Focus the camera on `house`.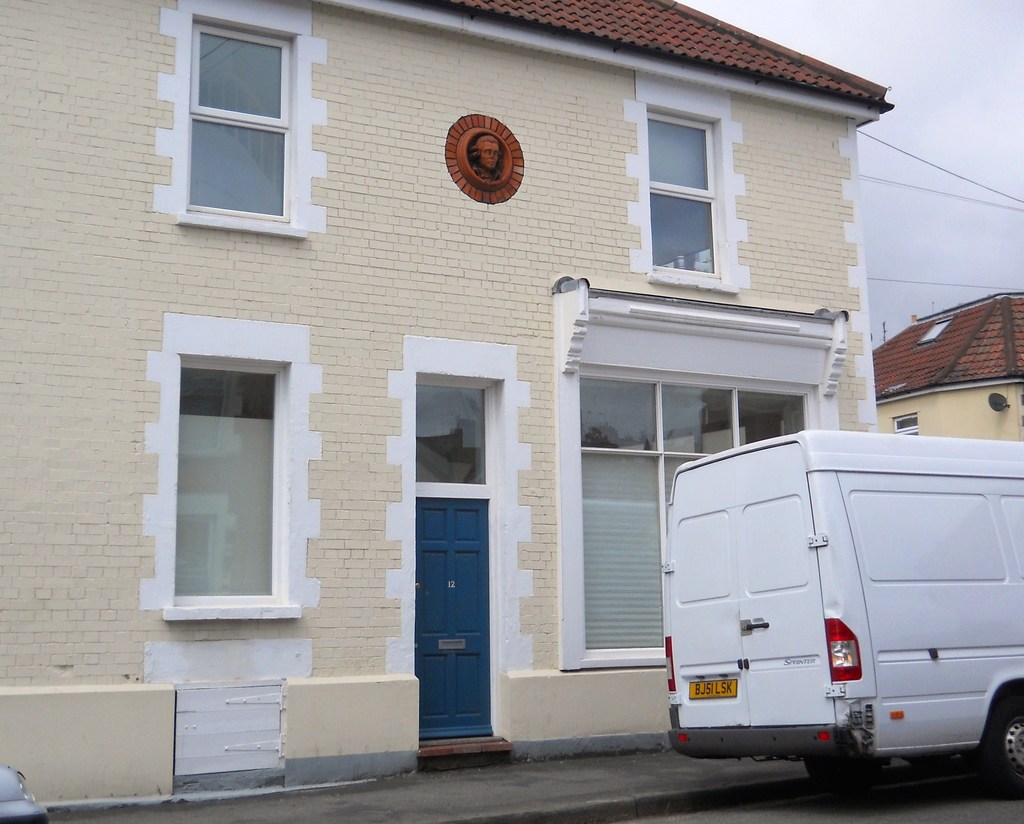
Focus region: BBox(0, 0, 893, 809).
